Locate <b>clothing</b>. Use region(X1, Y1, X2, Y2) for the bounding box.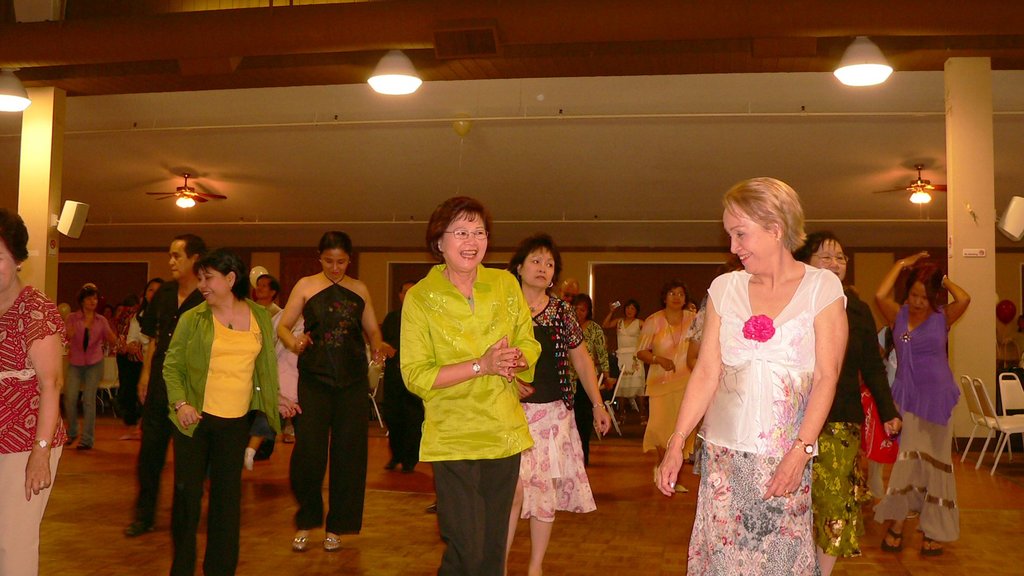
region(374, 296, 427, 470).
